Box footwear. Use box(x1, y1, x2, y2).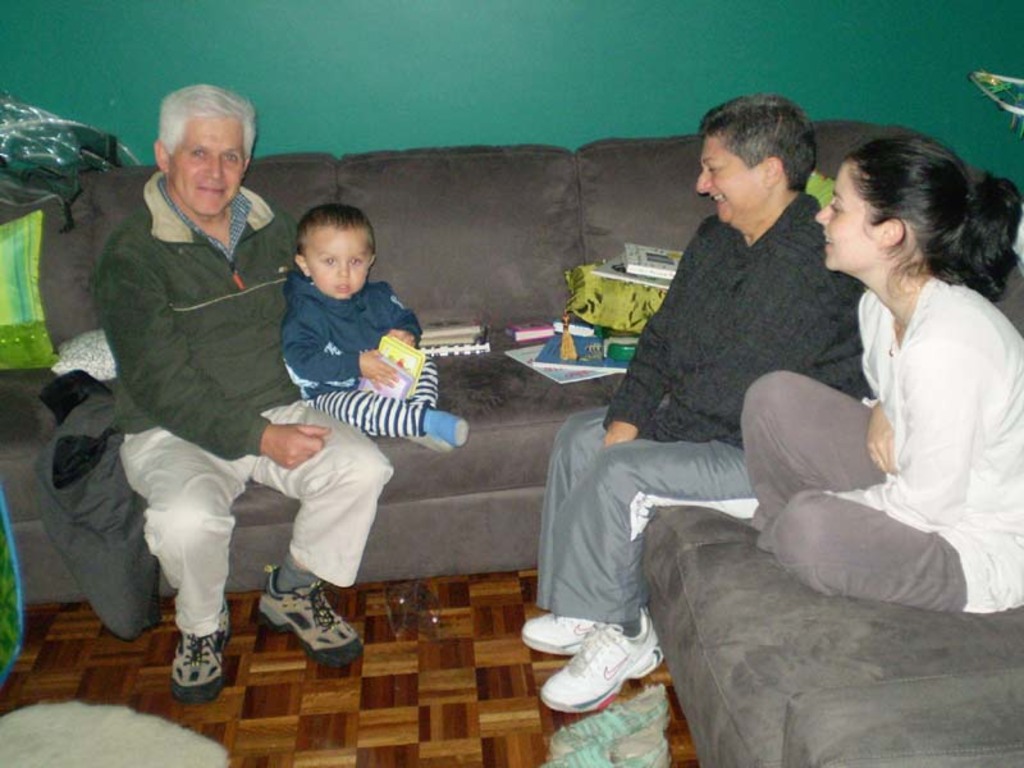
box(247, 562, 366, 672).
